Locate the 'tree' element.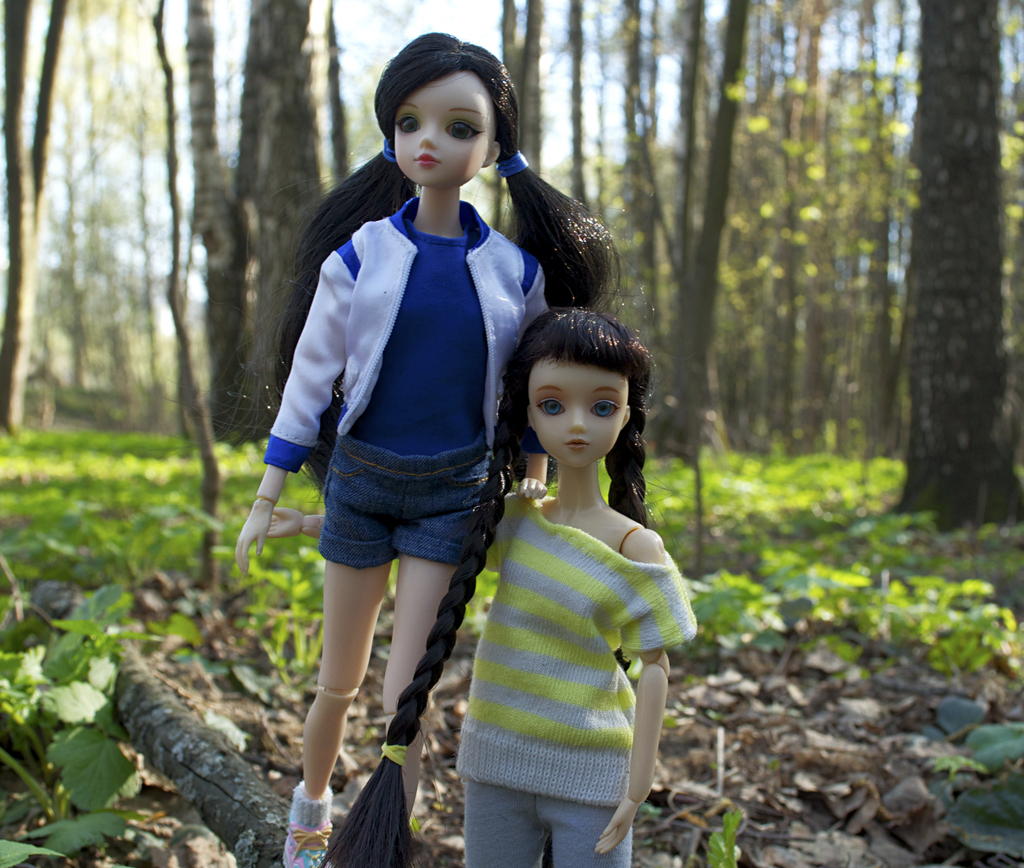
Element bbox: (left=602, top=0, right=668, bottom=357).
